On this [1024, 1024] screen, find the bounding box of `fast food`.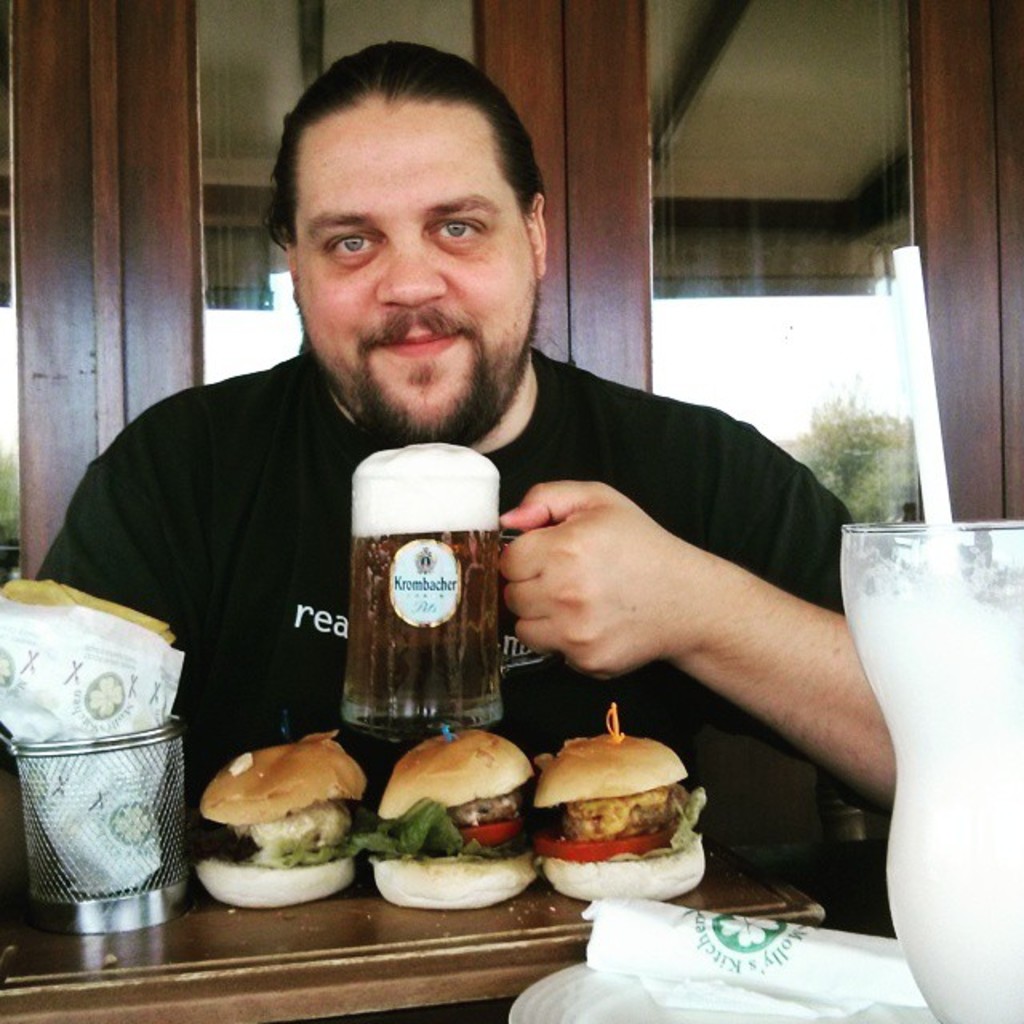
Bounding box: pyautogui.locateOnScreen(194, 728, 374, 909).
